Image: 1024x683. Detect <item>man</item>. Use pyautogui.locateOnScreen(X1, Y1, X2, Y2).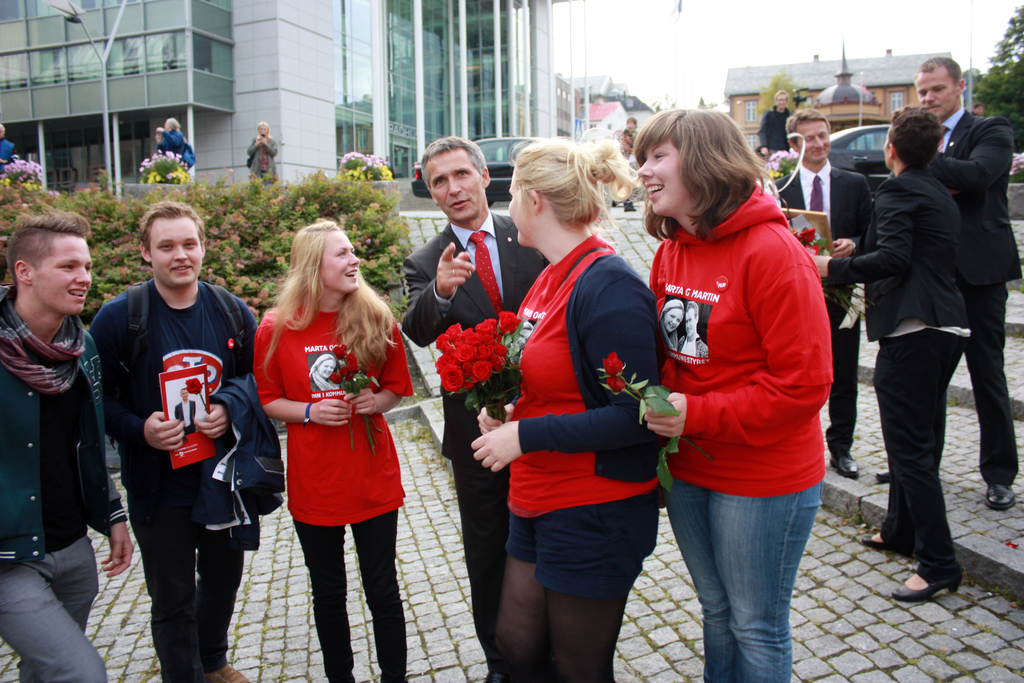
pyautogui.locateOnScreen(0, 215, 129, 682).
